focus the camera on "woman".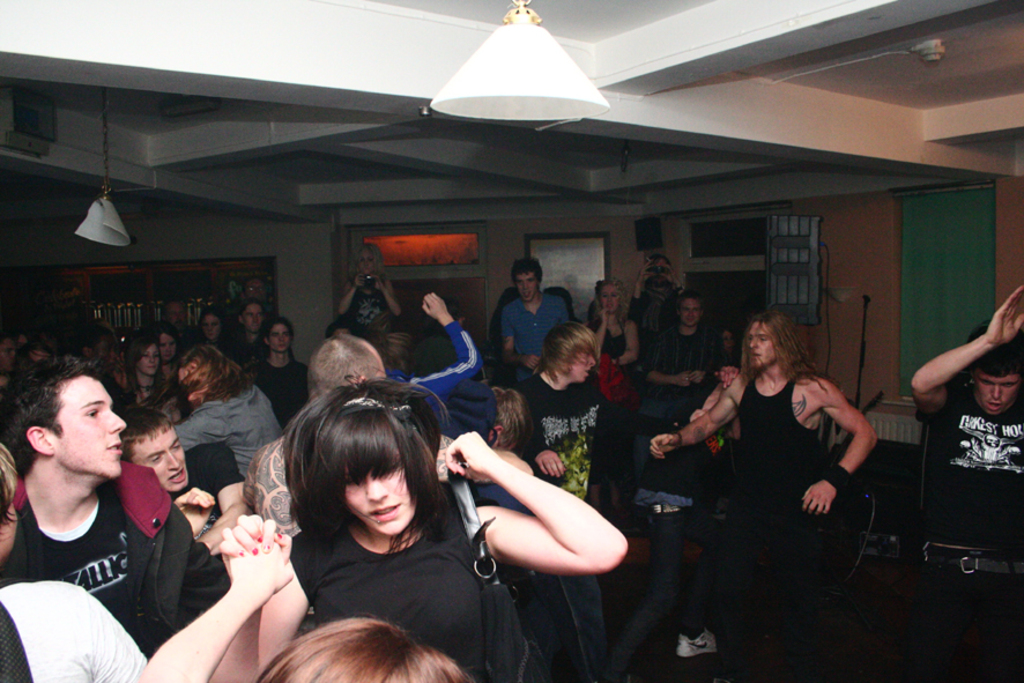
Focus region: x1=198 y1=304 x2=235 y2=349.
